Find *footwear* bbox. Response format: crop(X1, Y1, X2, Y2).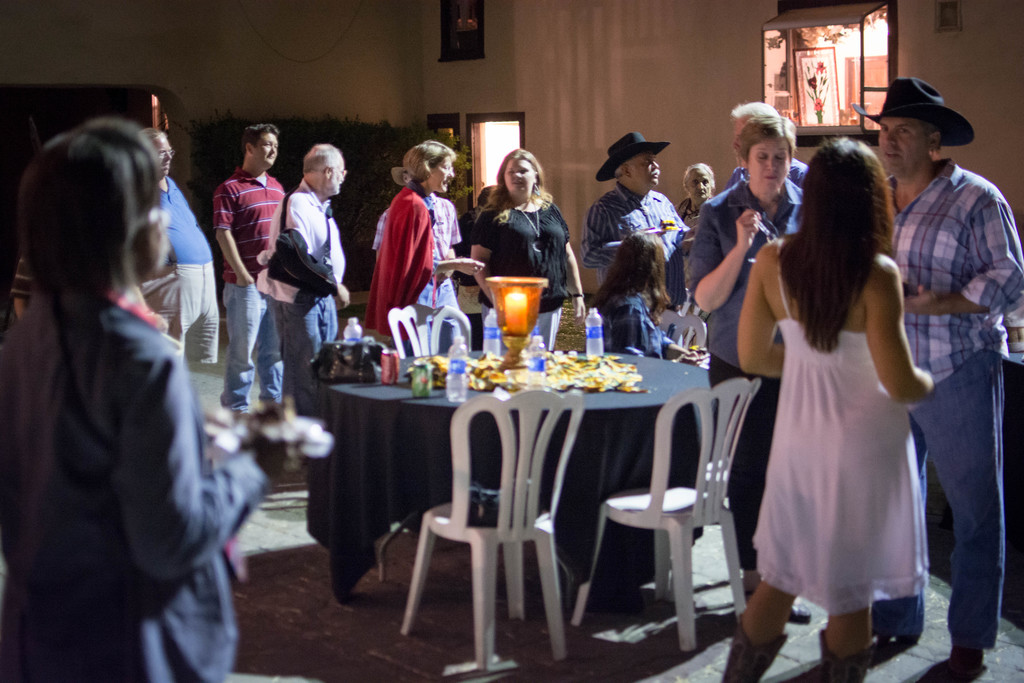
crop(810, 629, 877, 682).
